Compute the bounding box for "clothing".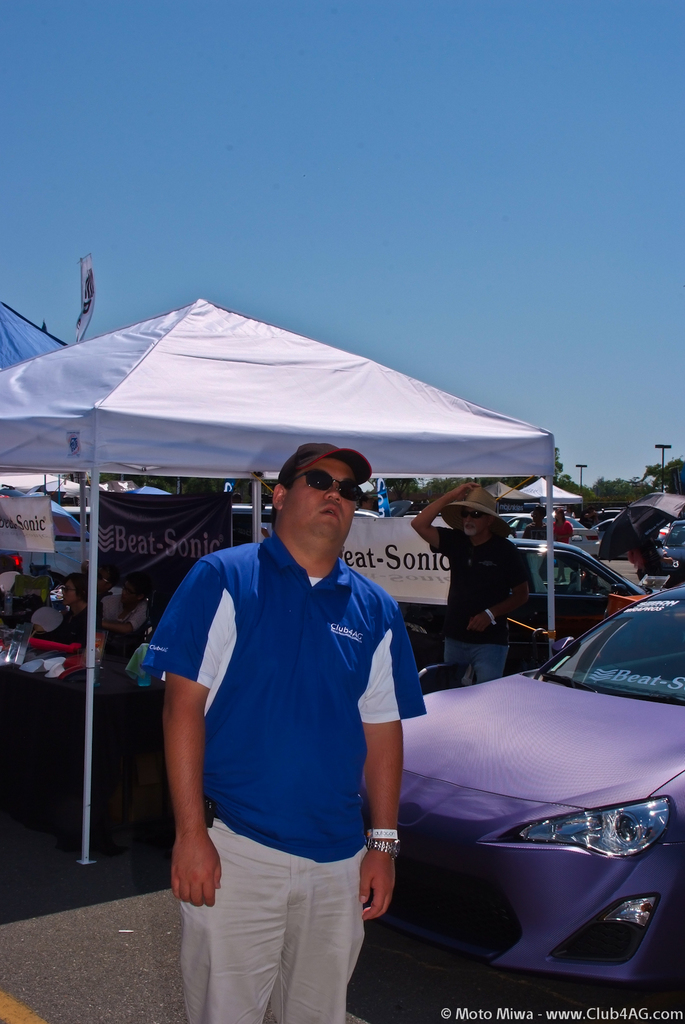
box(0, 569, 19, 600).
